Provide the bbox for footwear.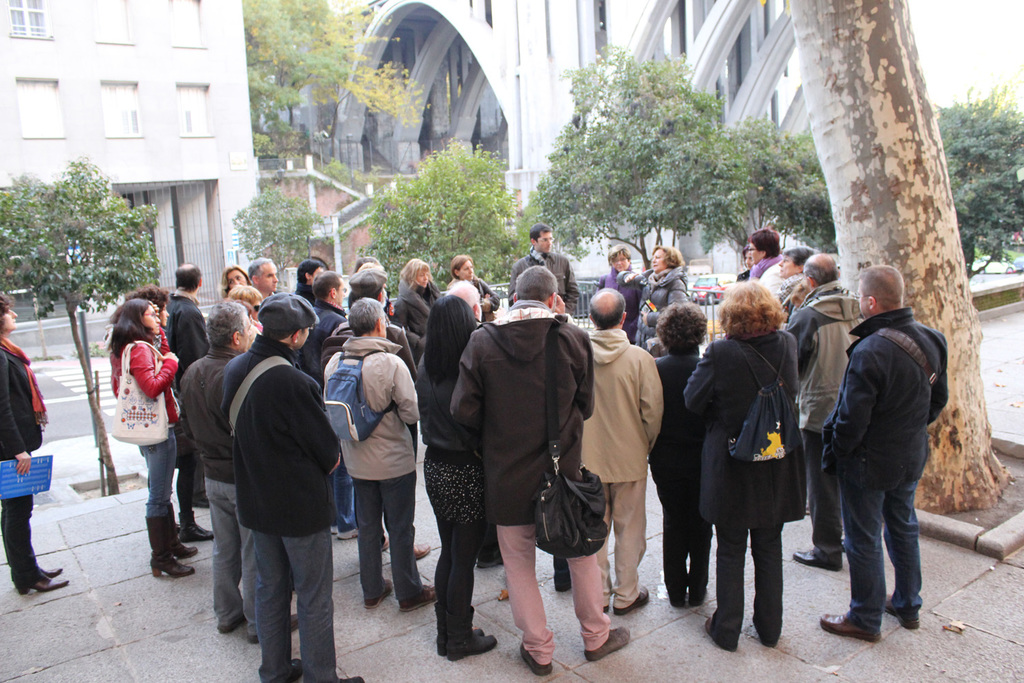
x1=579, y1=623, x2=626, y2=664.
